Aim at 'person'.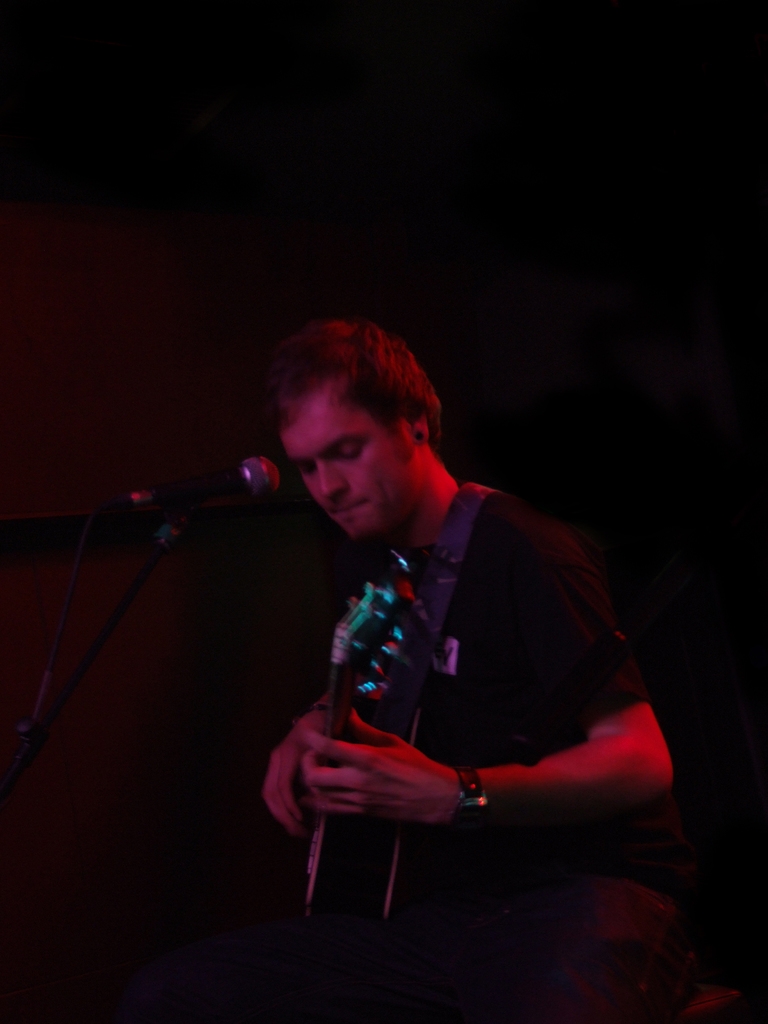
Aimed at l=223, t=288, r=655, b=956.
